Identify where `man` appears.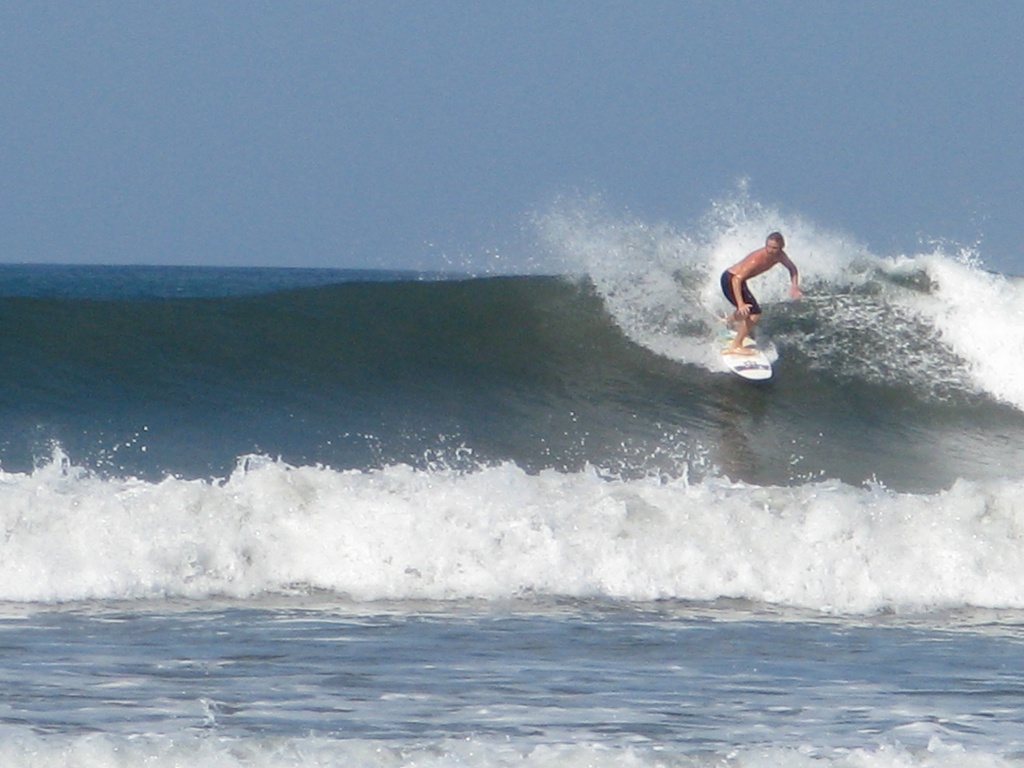
Appears at box(720, 230, 802, 357).
